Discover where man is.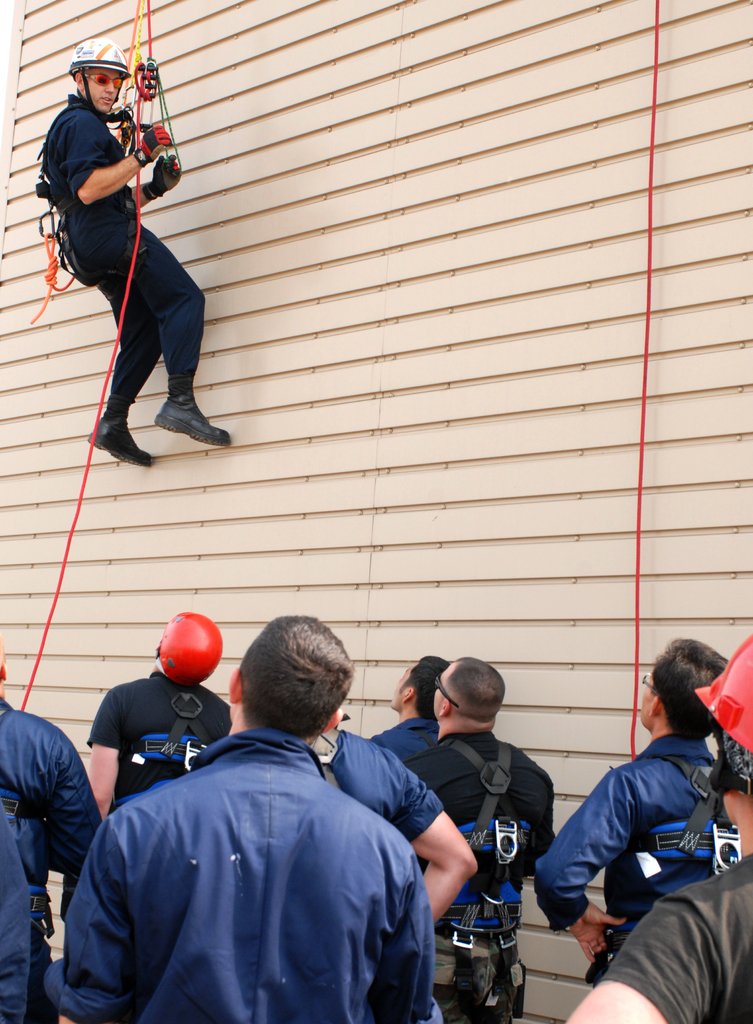
Discovered at bbox=[79, 605, 233, 818].
